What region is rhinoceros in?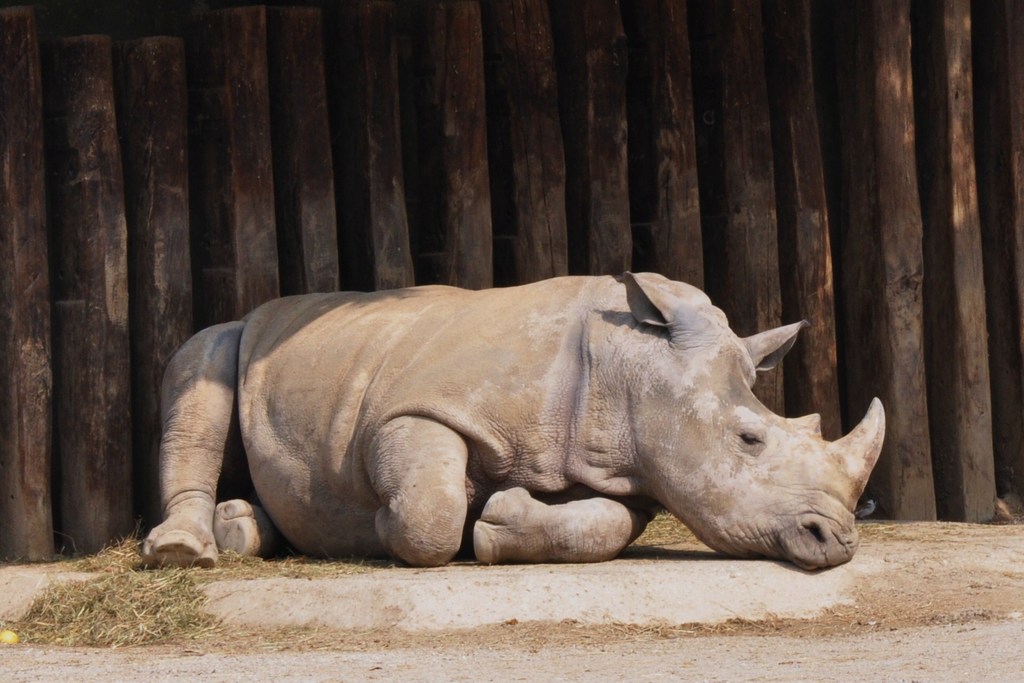
box(135, 266, 888, 567).
